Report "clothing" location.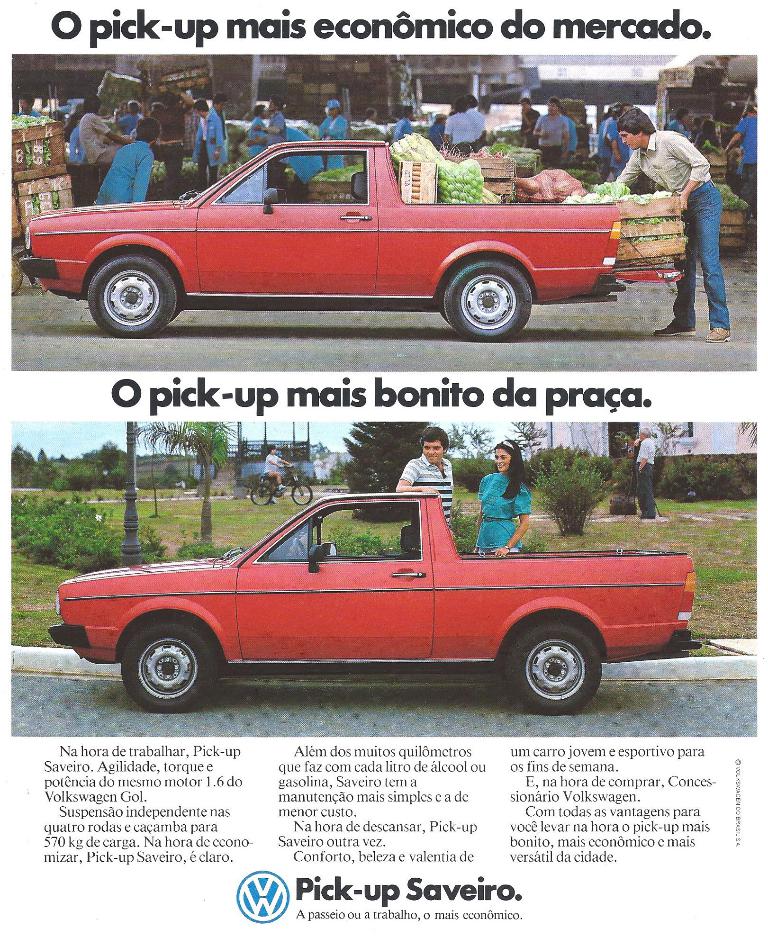
Report: bbox(630, 432, 658, 517).
